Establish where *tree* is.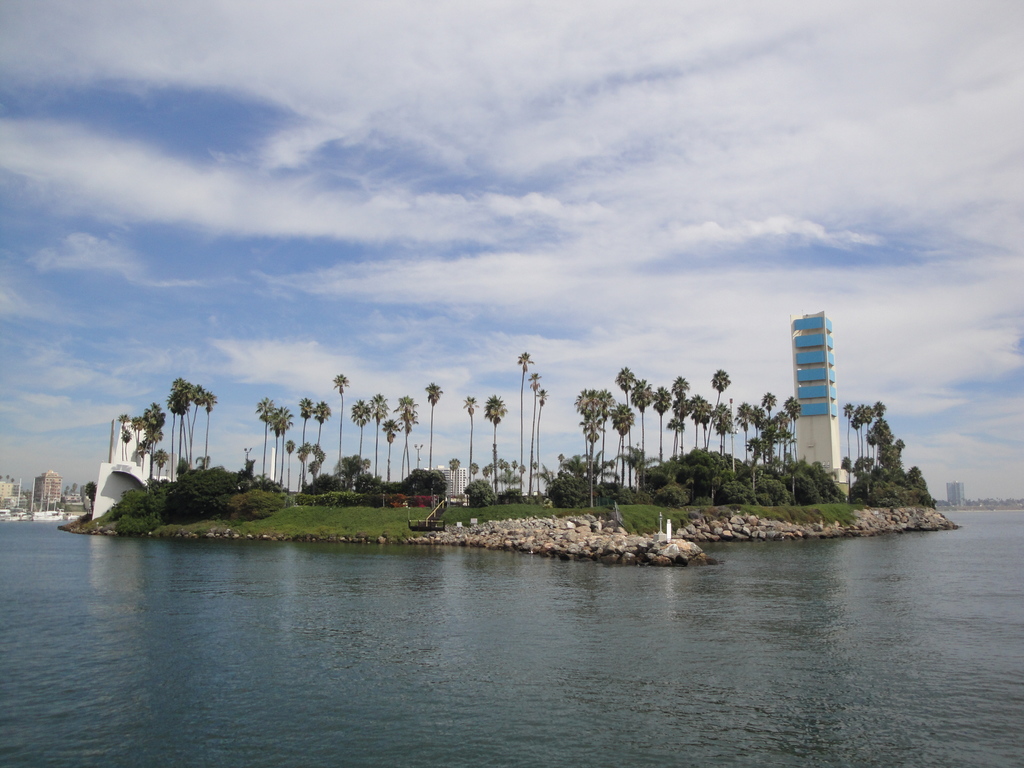
Established at [x1=203, y1=392, x2=219, y2=478].
